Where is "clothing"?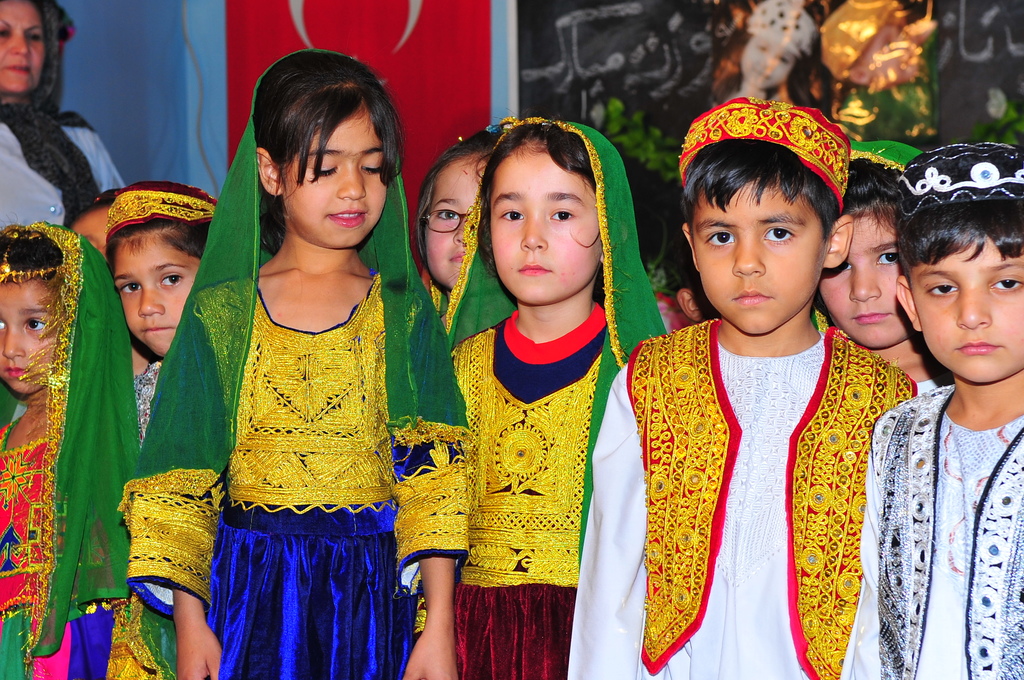
detection(0, 90, 133, 225).
